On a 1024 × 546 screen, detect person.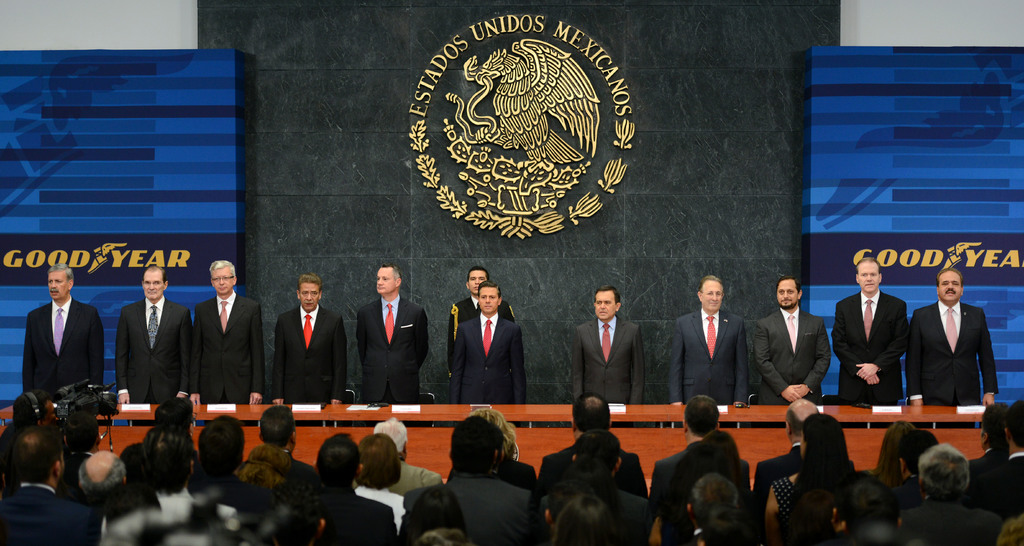
bbox=[753, 275, 835, 409].
